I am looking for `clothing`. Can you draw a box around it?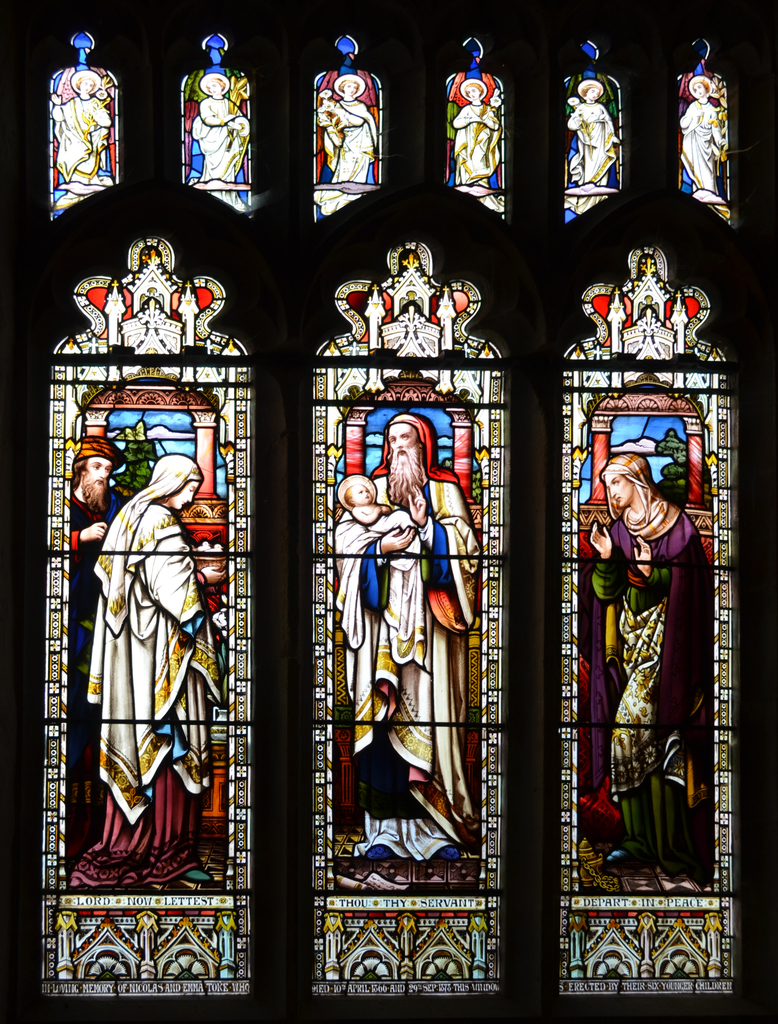
Sure, the bounding box is pyautogui.locateOnScreen(65, 483, 123, 790).
